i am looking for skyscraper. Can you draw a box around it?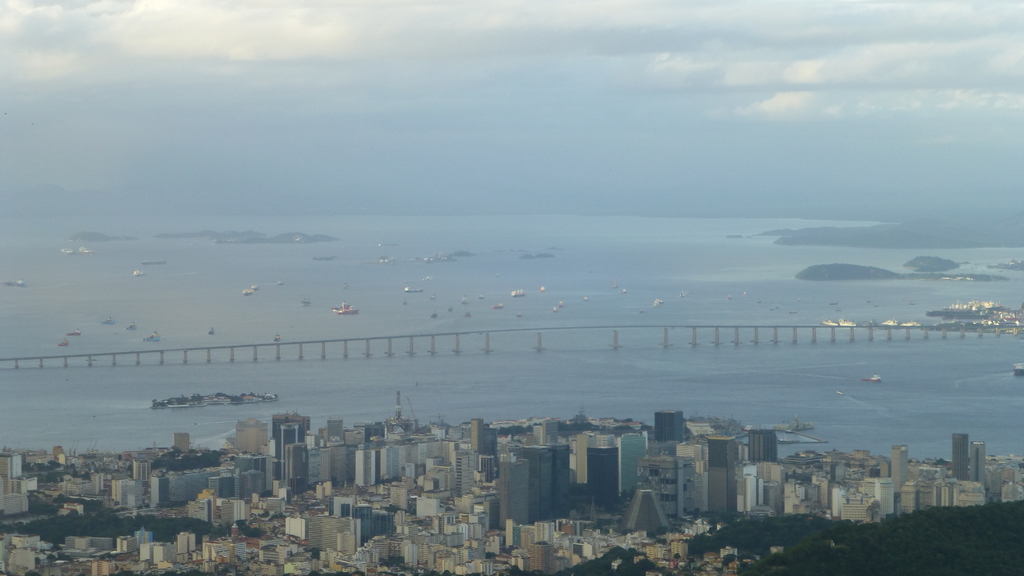
Sure, the bounding box is 531,539,555,574.
